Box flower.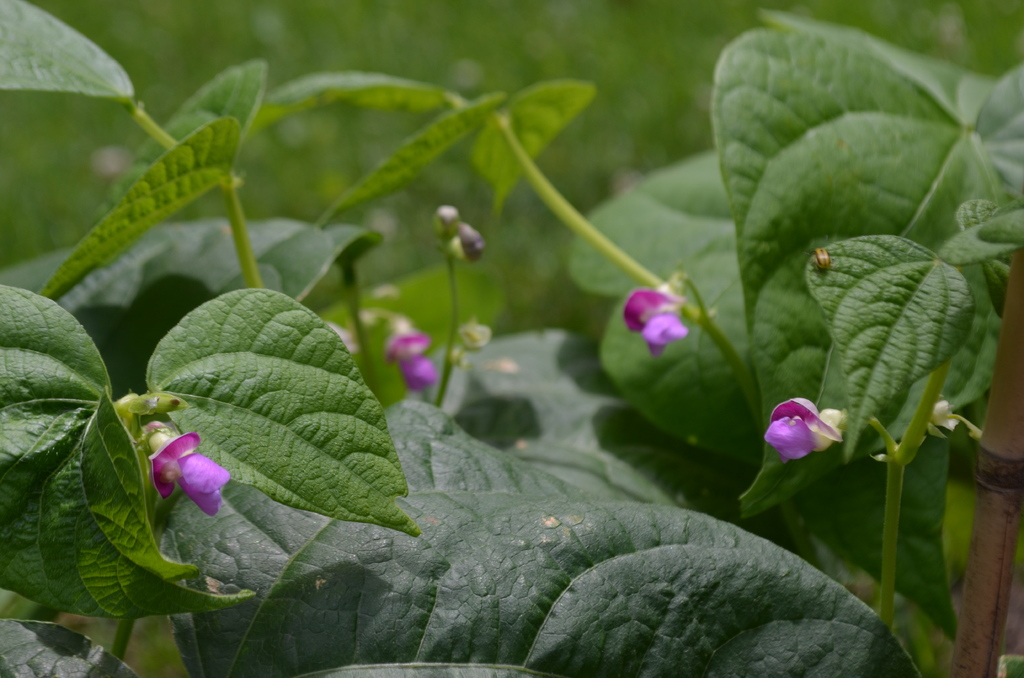
x1=616, y1=280, x2=691, y2=357.
